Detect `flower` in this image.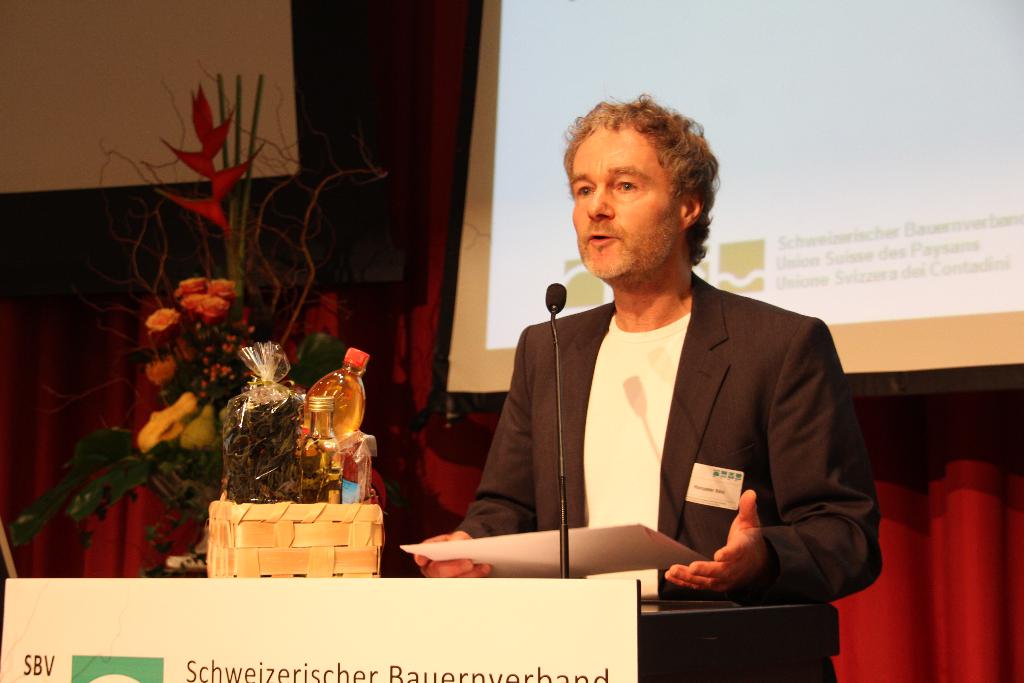
Detection: [144,359,181,388].
